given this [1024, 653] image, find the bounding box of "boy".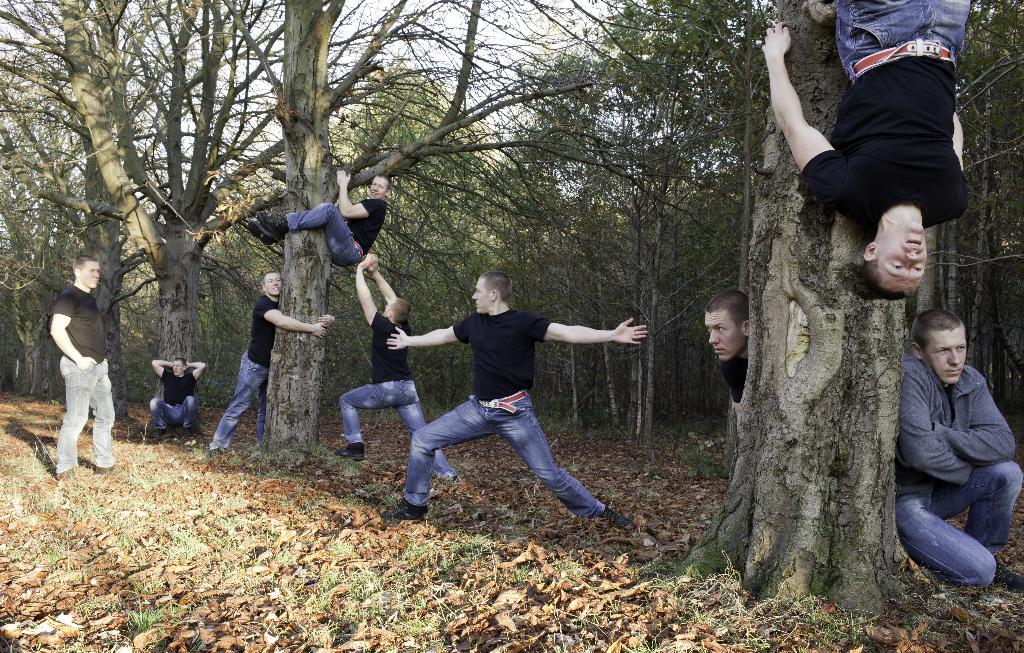
<bbox>379, 263, 644, 527</bbox>.
